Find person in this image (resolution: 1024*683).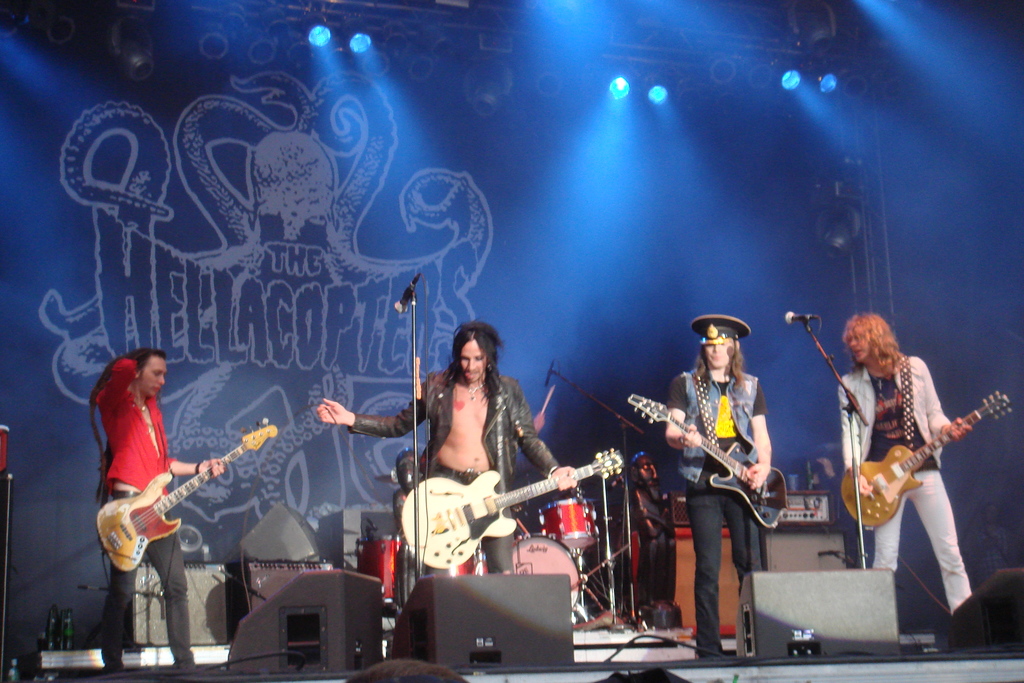
x1=393, y1=446, x2=427, y2=548.
